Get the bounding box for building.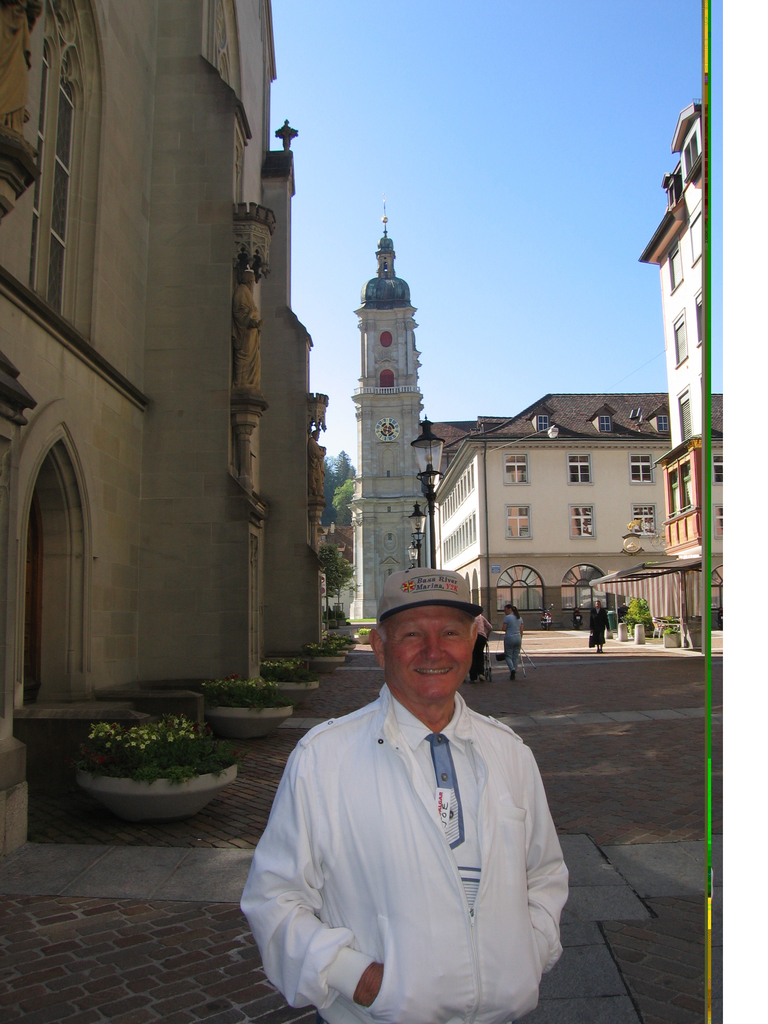
bbox=(351, 230, 671, 634).
